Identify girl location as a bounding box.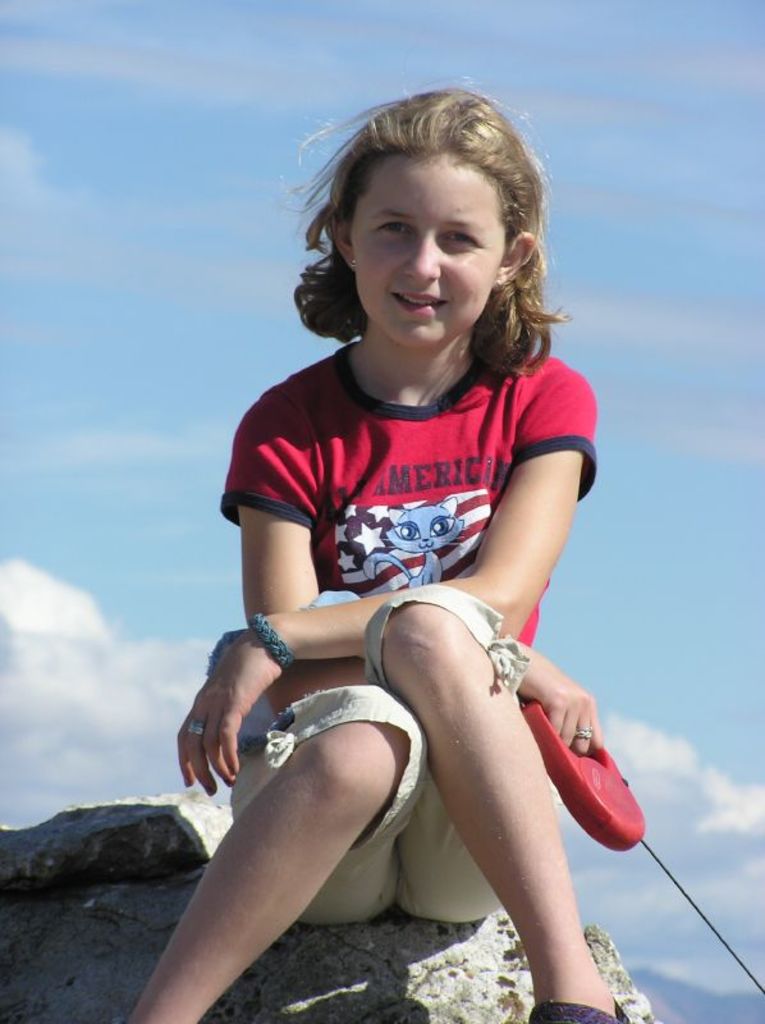
114/77/624/1023.
